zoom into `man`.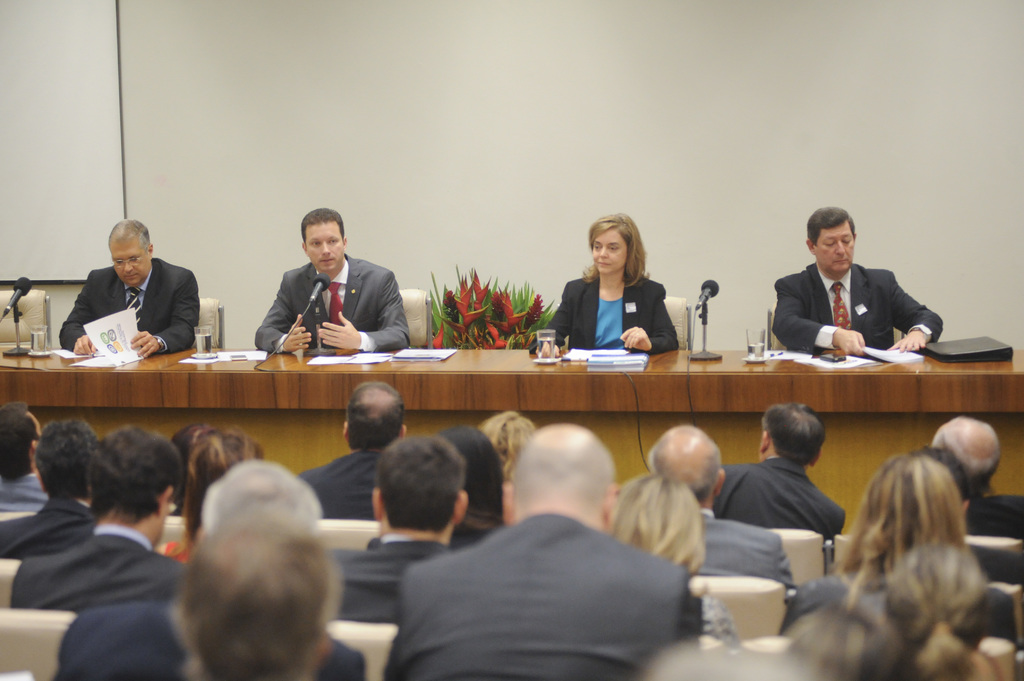
Zoom target: left=966, top=493, right=1023, bottom=540.
